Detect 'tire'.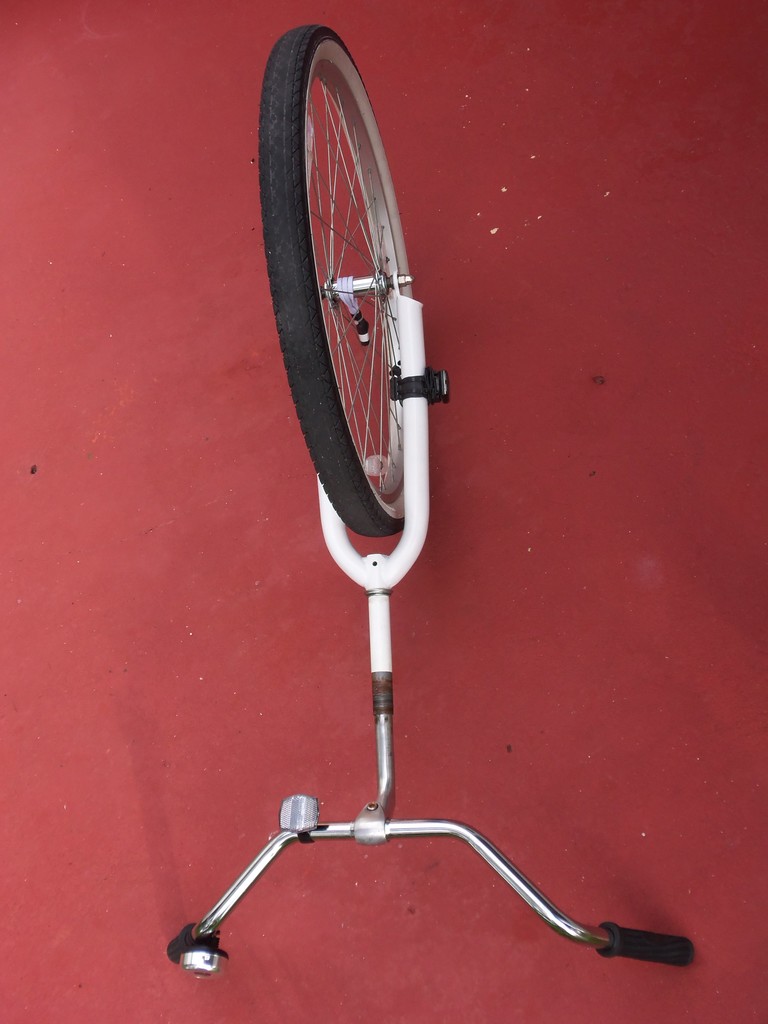
Detected at pyautogui.locateOnScreen(250, 31, 428, 538).
